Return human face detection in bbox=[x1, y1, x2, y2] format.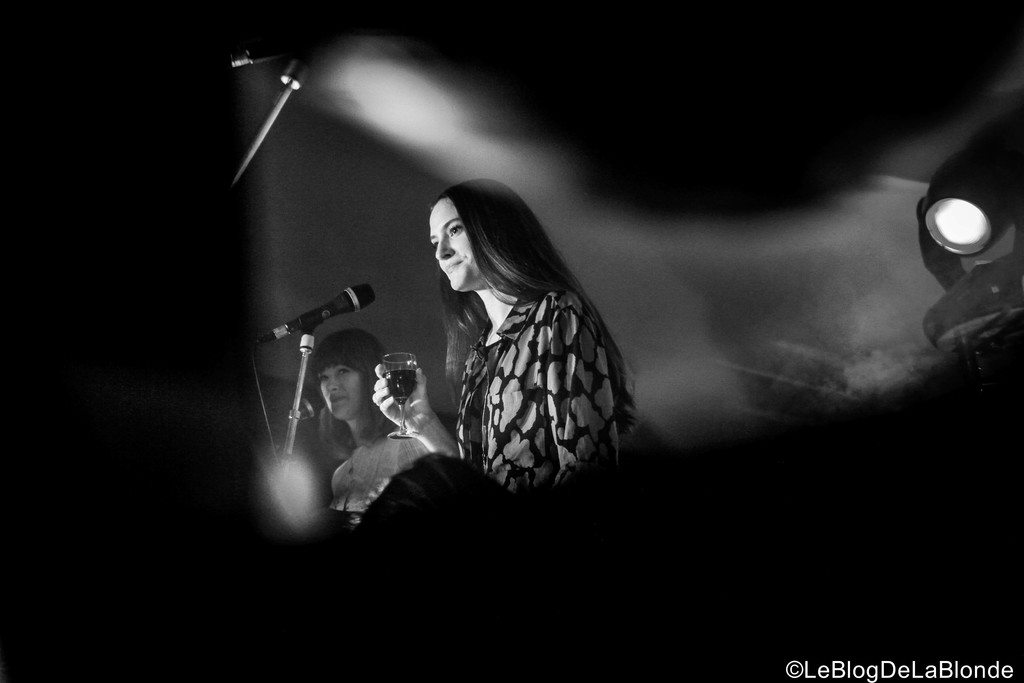
bbox=[321, 370, 364, 422].
